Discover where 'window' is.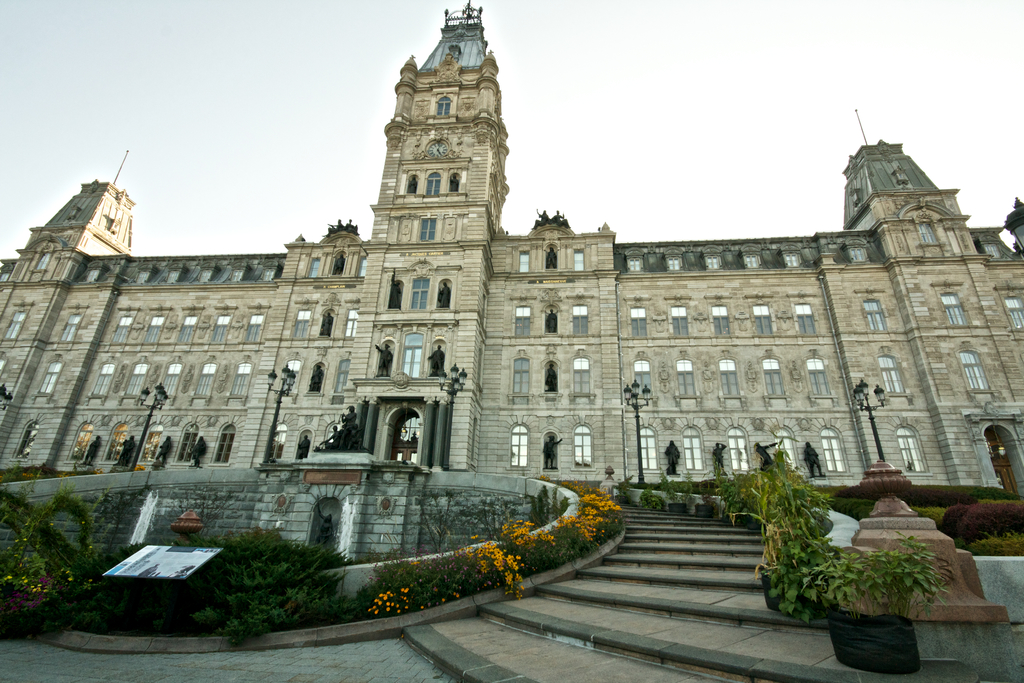
Discovered at select_region(519, 251, 527, 273).
